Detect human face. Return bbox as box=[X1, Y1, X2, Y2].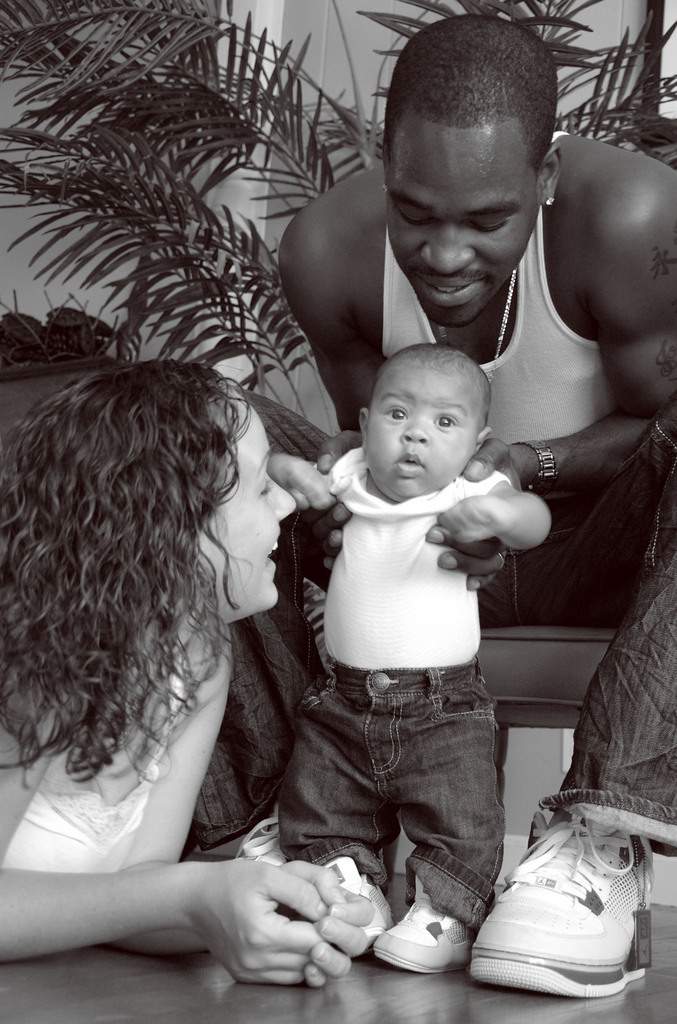
box=[389, 129, 531, 321].
